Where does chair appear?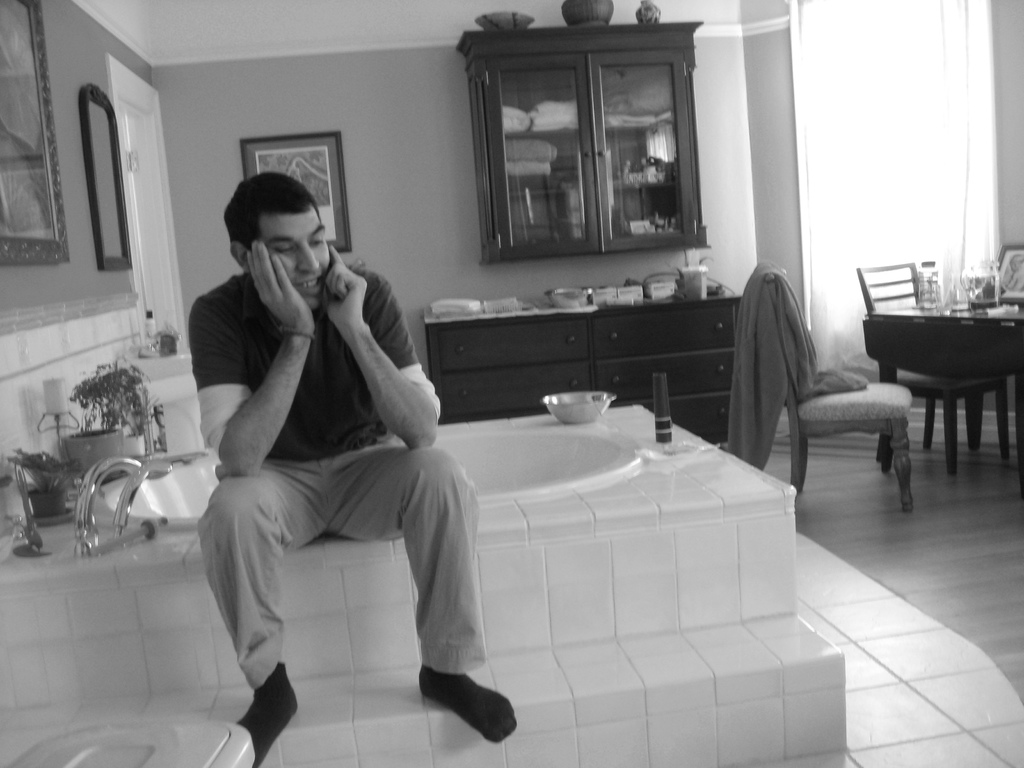
Appears at 755,268,918,516.
